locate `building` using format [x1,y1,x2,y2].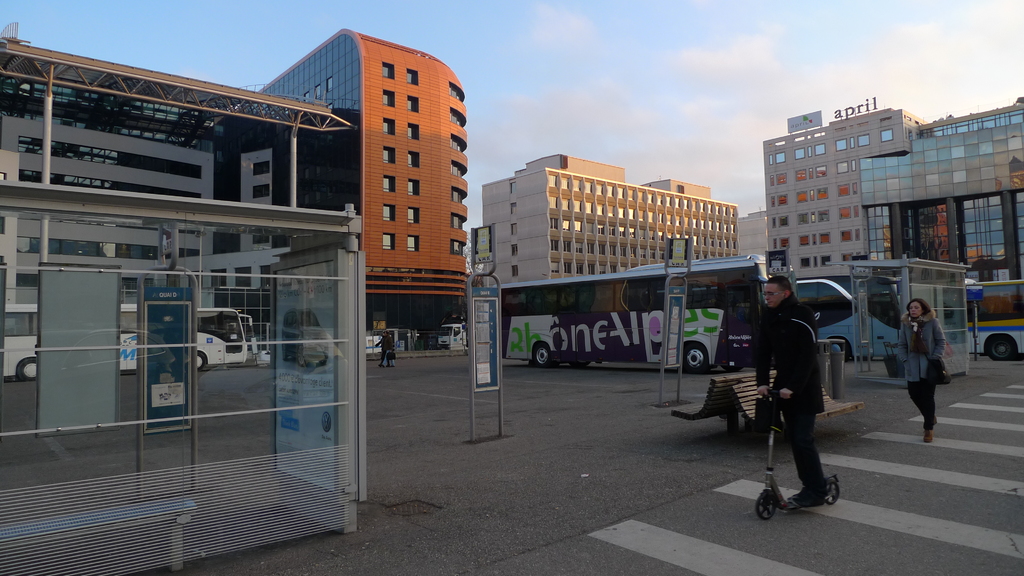
[257,24,468,342].
